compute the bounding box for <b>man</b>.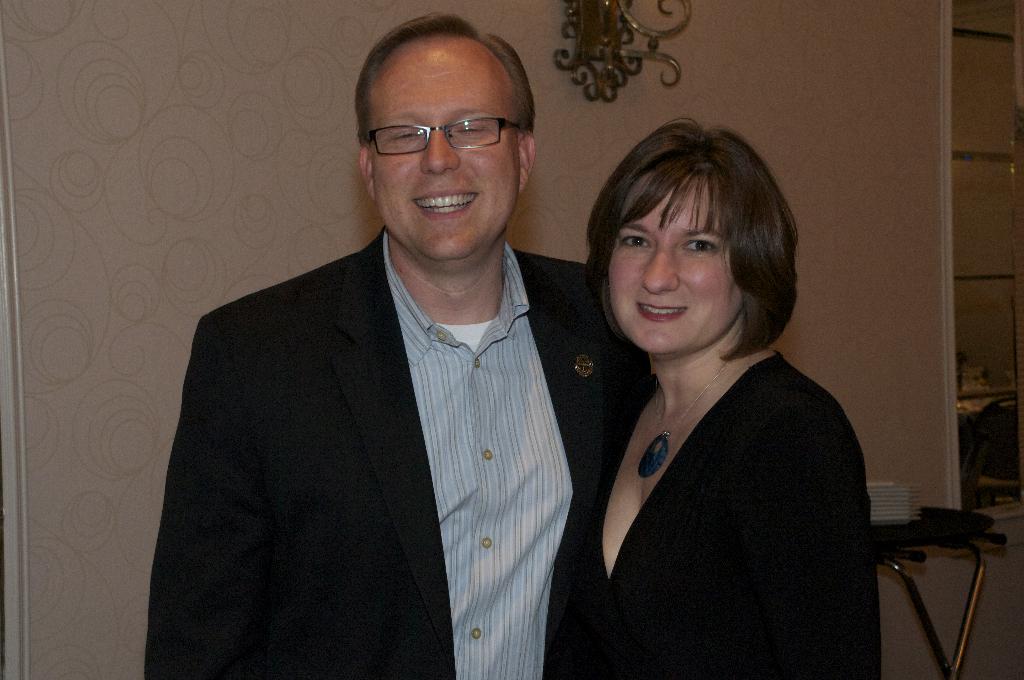
<region>139, 29, 633, 669</region>.
